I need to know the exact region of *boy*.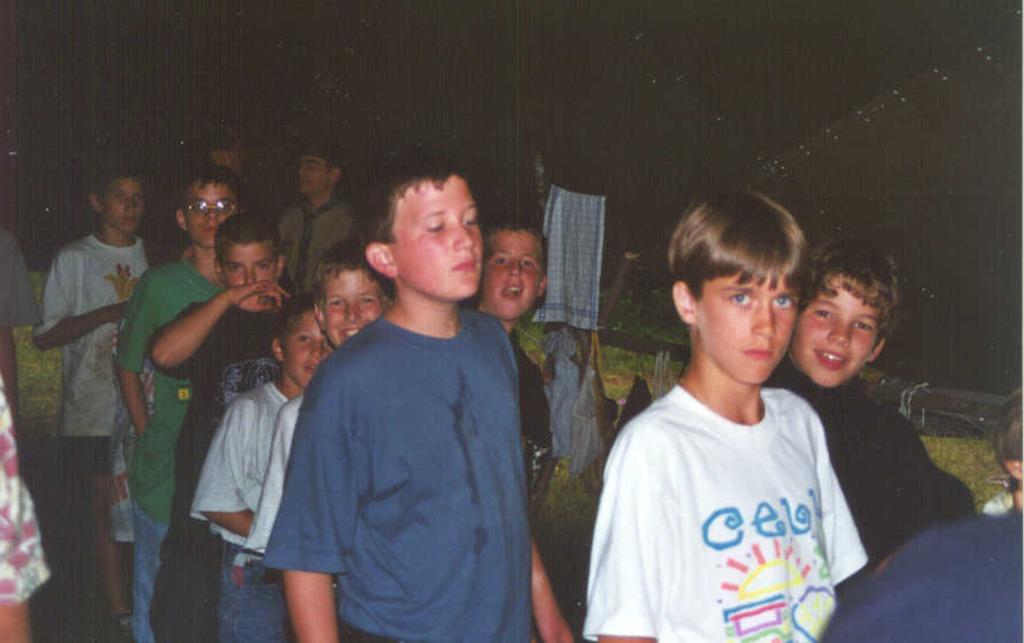
Region: select_region(149, 214, 295, 642).
